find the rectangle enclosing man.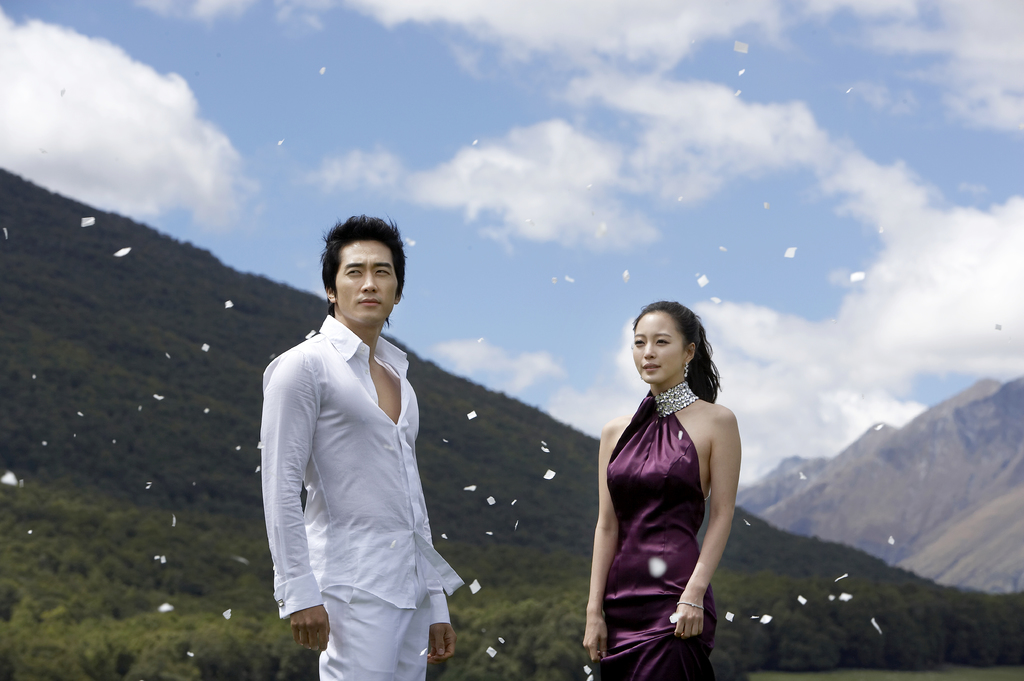
detection(257, 211, 460, 680).
